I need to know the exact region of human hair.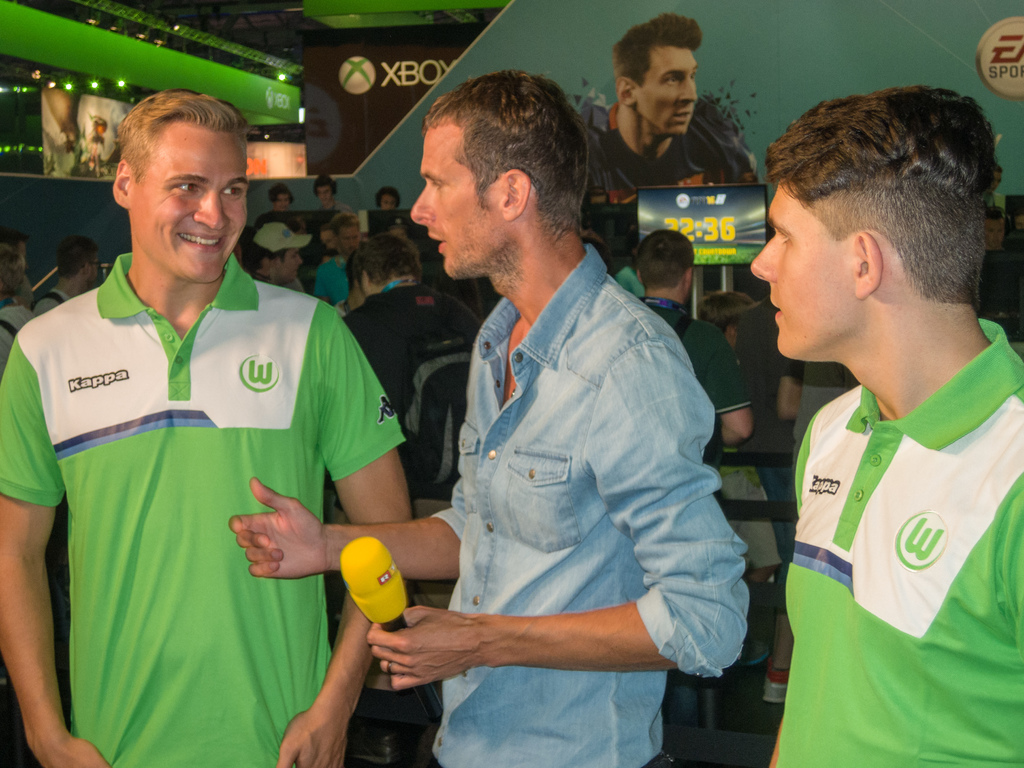
Region: region(773, 86, 985, 330).
